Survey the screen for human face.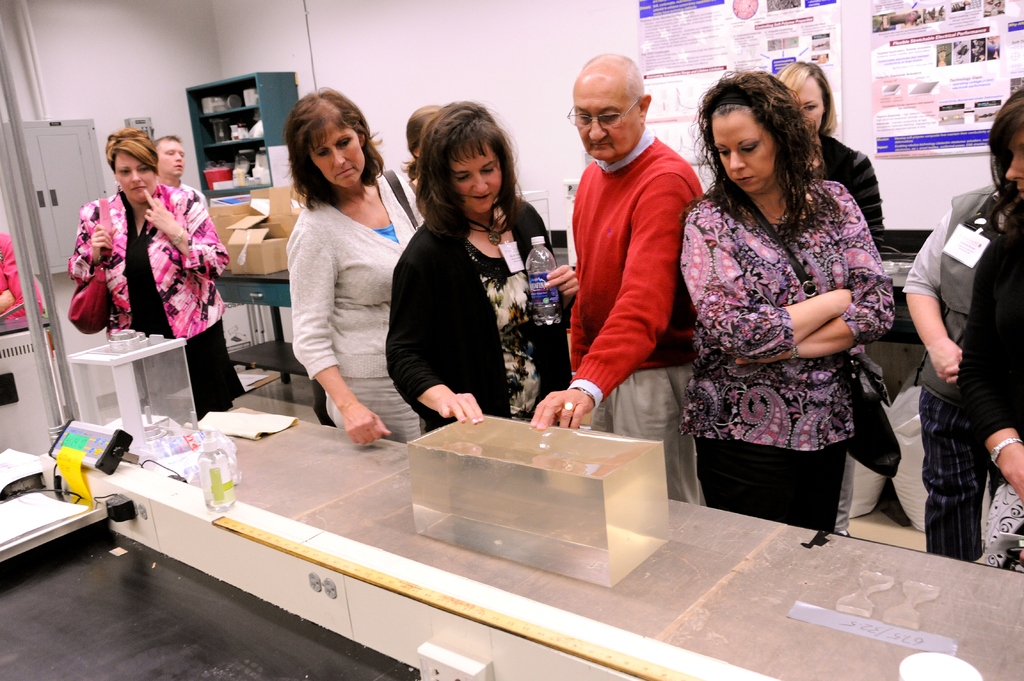
Survey found: 572,76,637,159.
